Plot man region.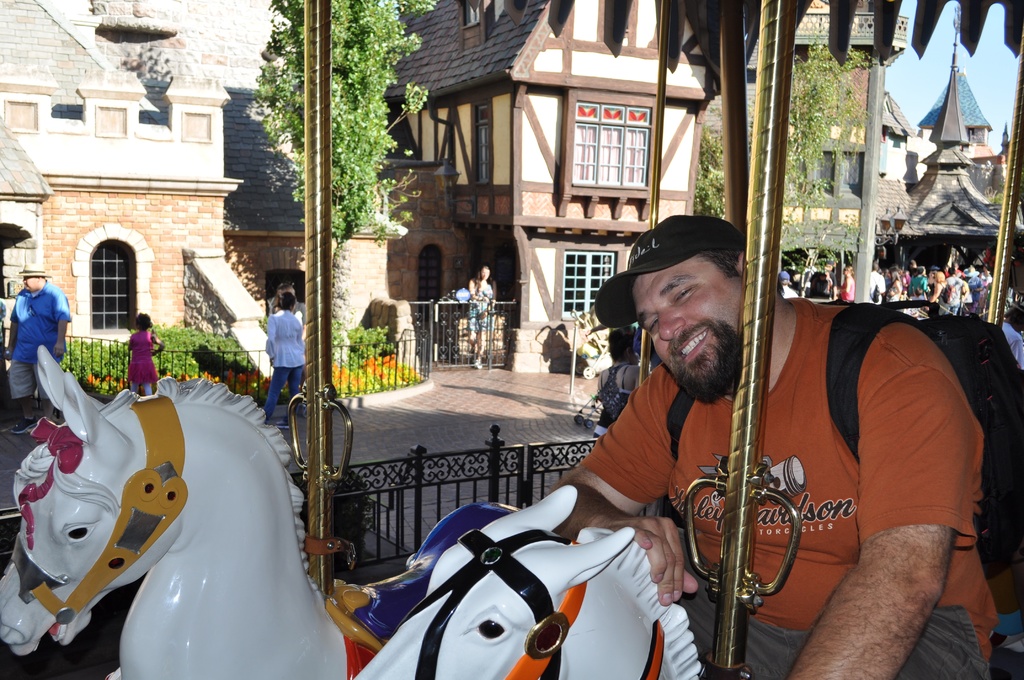
Plotted at [867,261,887,305].
